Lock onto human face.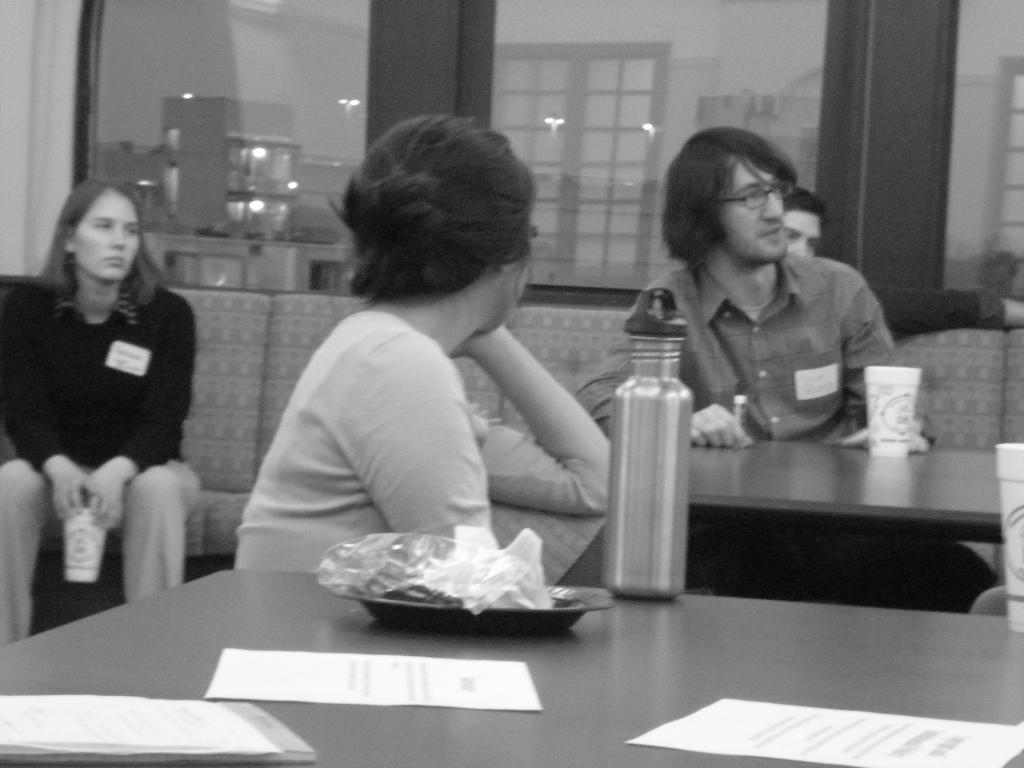
Locked: [x1=719, y1=157, x2=787, y2=263].
